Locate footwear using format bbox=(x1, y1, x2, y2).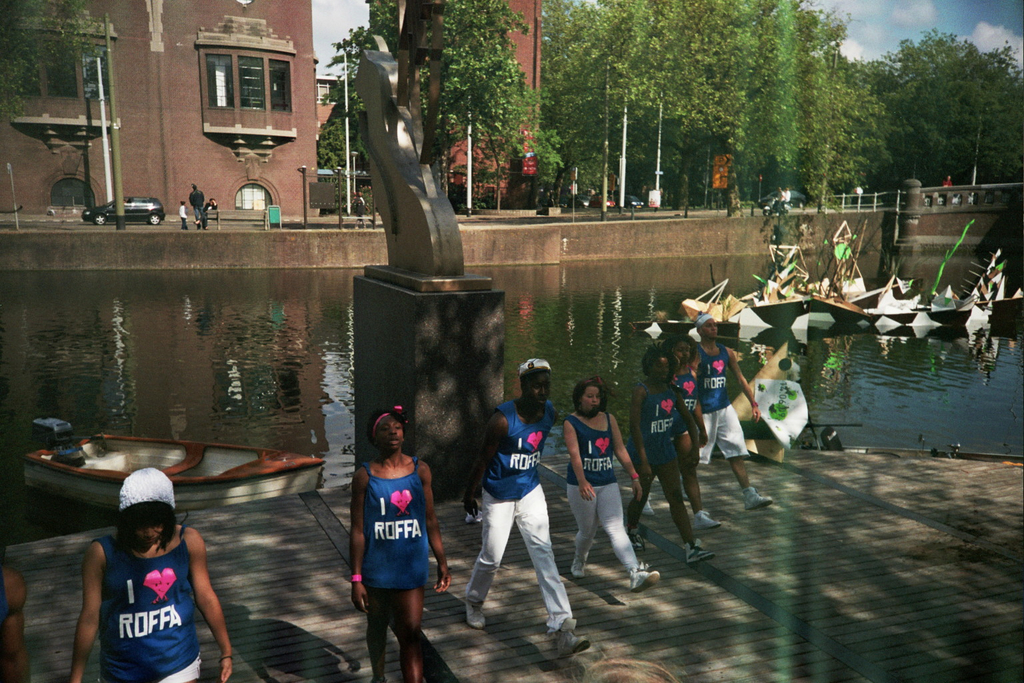
bbox=(685, 541, 714, 562).
